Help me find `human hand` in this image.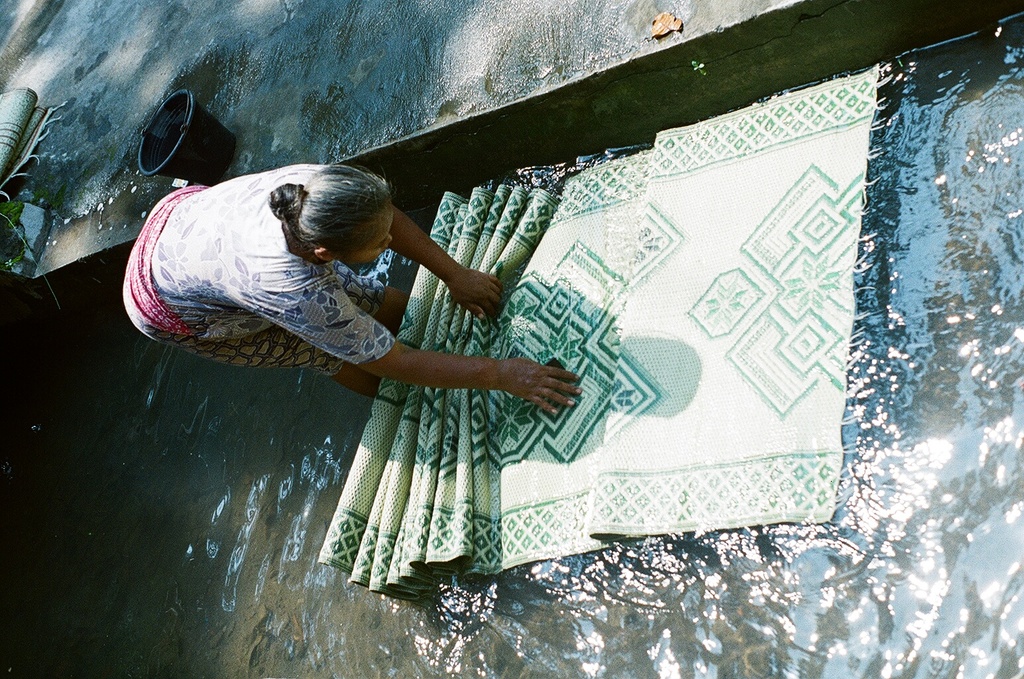
Found it: (506, 359, 593, 419).
